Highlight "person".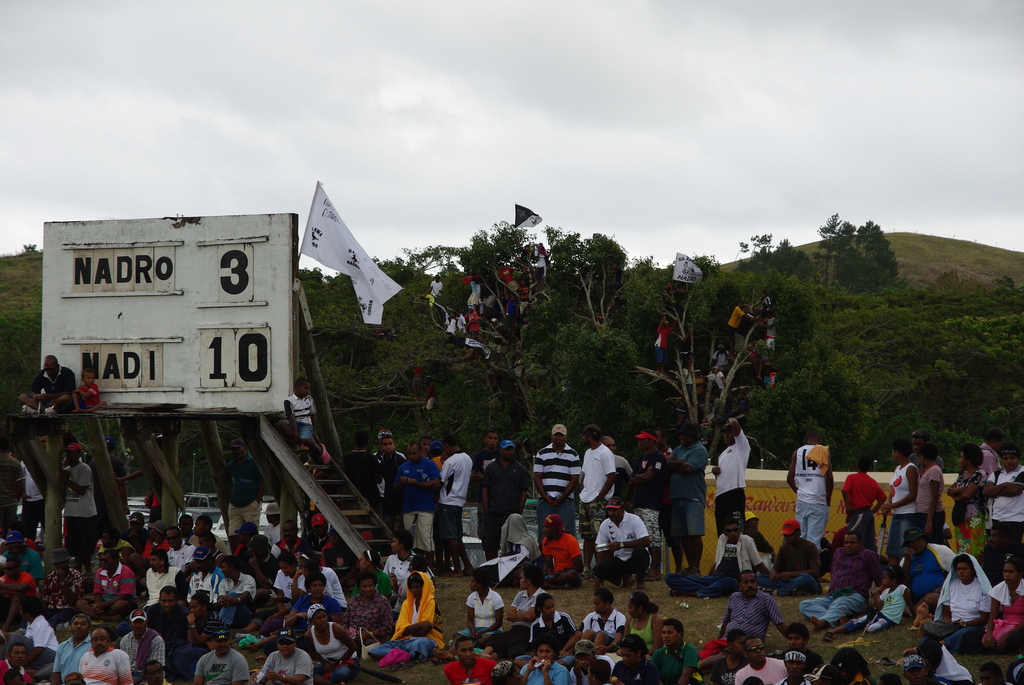
Highlighted region: x1=142 y1=585 x2=192 y2=639.
